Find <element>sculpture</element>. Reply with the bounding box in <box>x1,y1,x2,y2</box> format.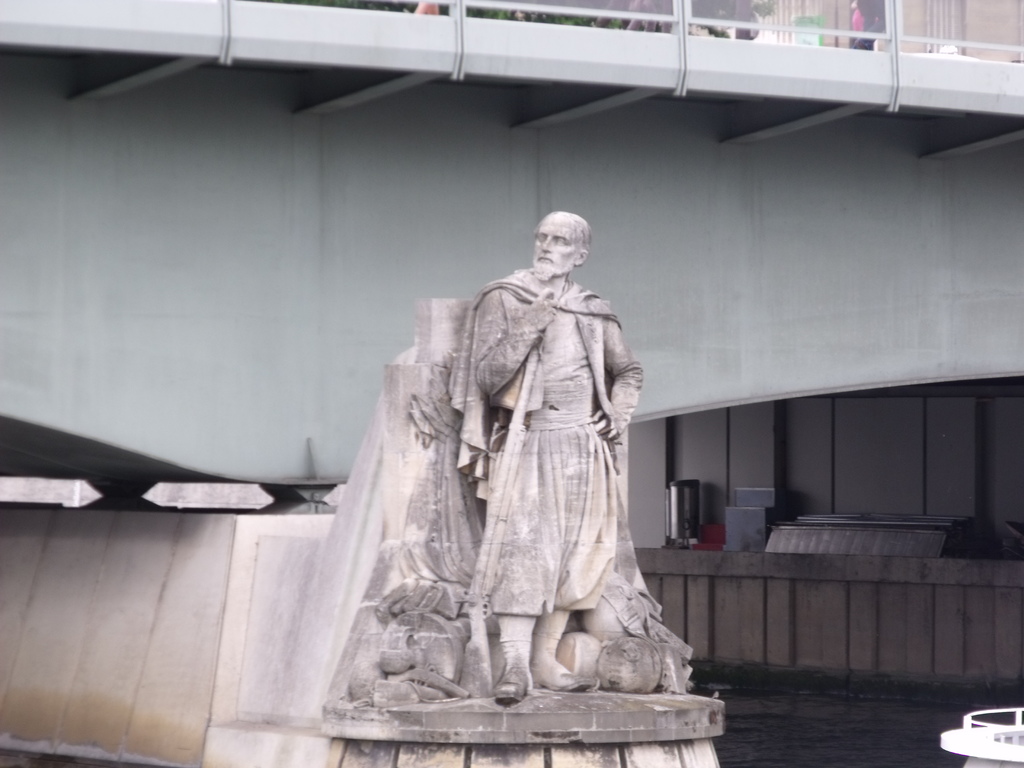
<box>328,185,691,721</box>.
